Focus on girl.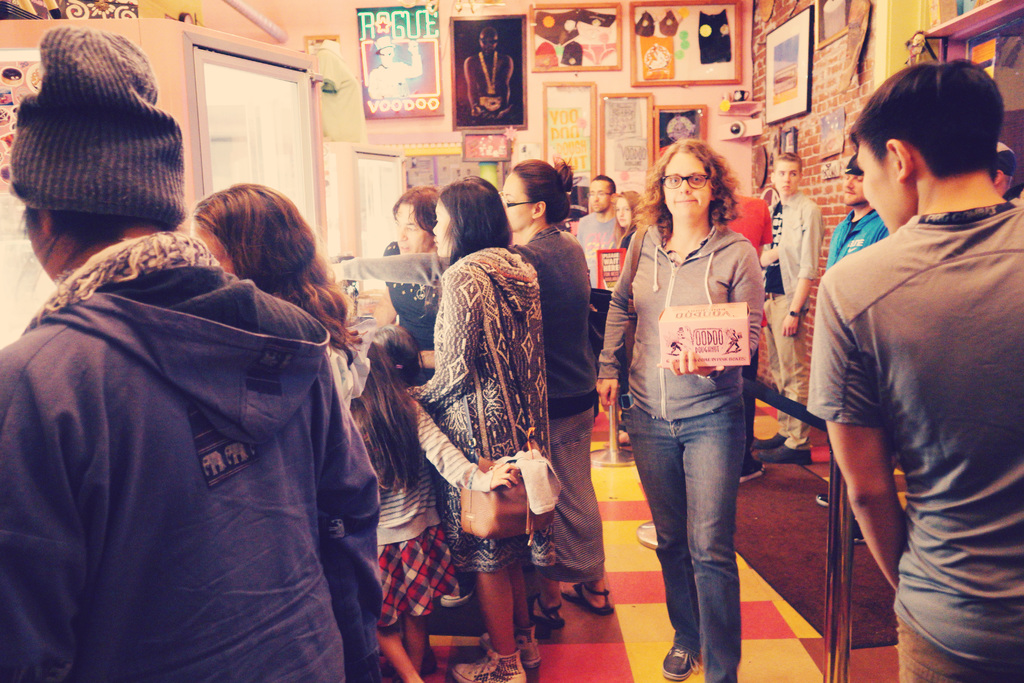
Focused at 502/156/613/634.
